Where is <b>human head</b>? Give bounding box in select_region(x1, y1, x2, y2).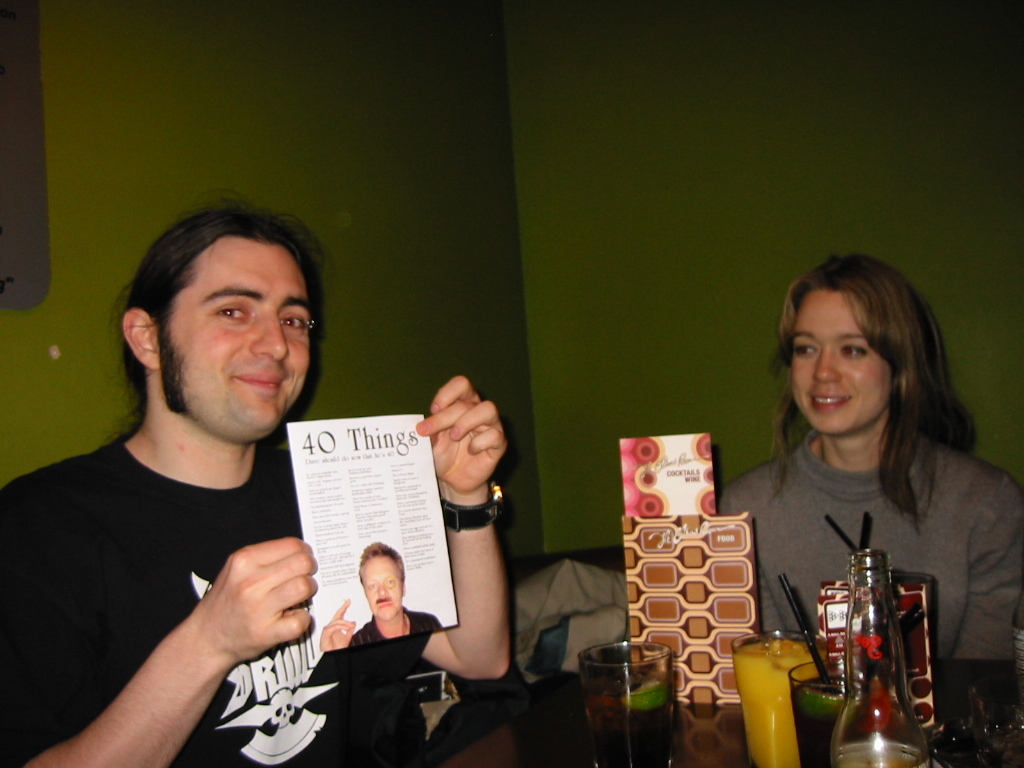
select_region(775, 260, 934, 437).
